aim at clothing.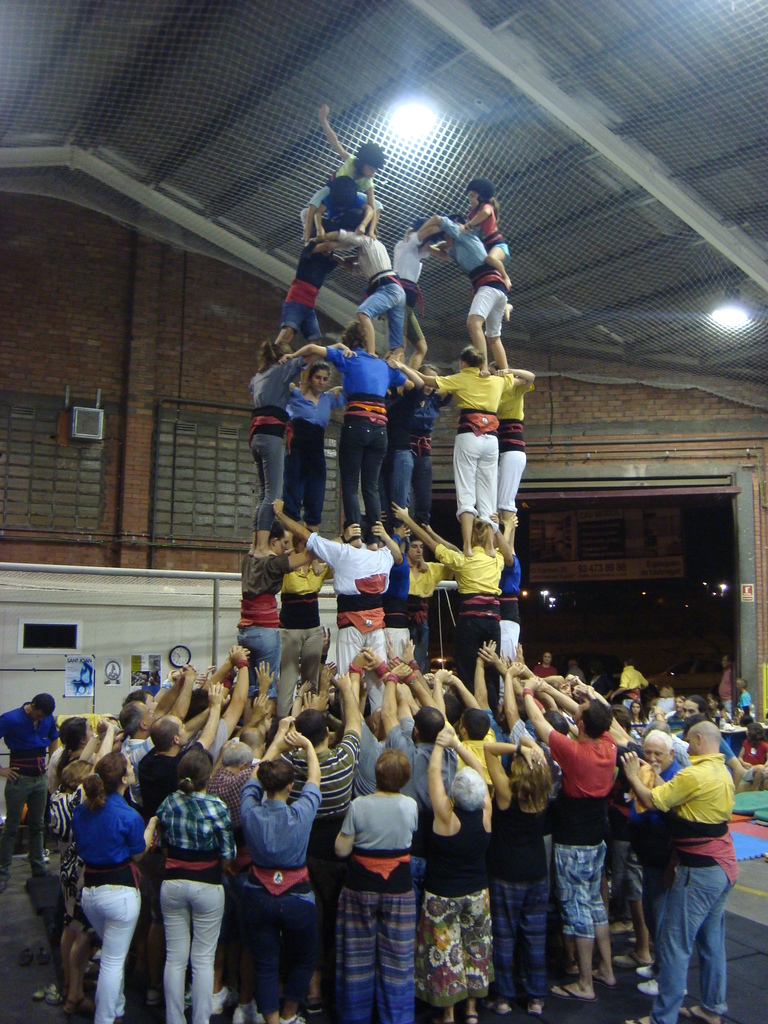
Aimed at box(404, 394, 439, 528).
